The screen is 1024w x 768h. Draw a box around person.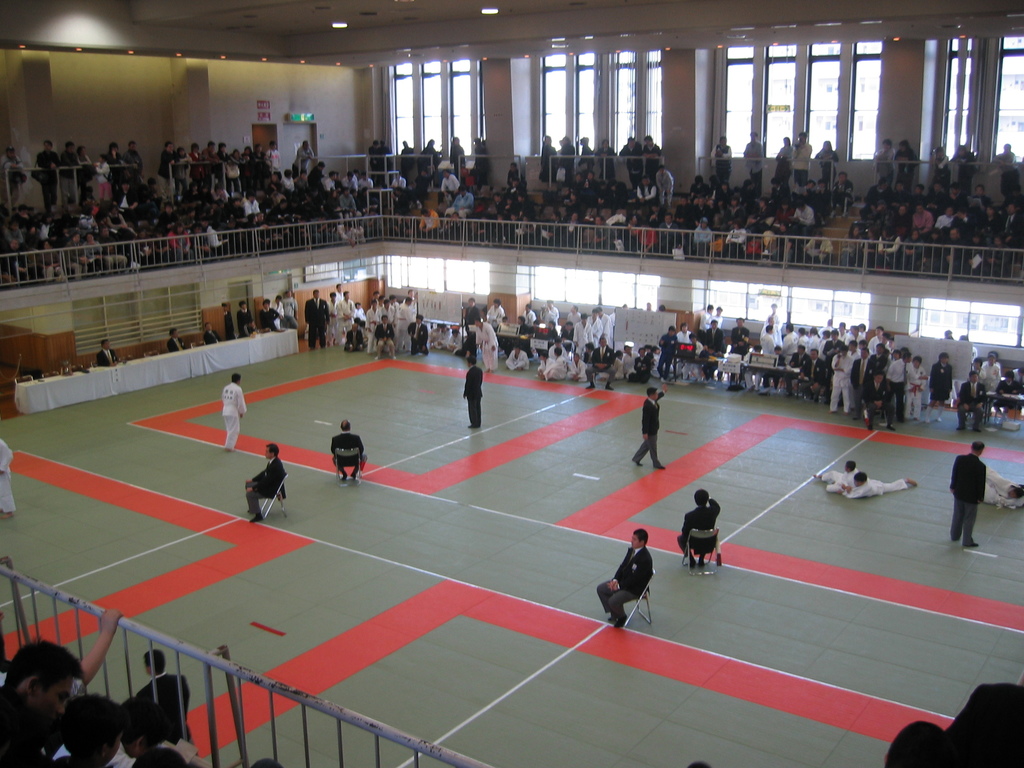
<region>536, 300, 556, 332</region>.
